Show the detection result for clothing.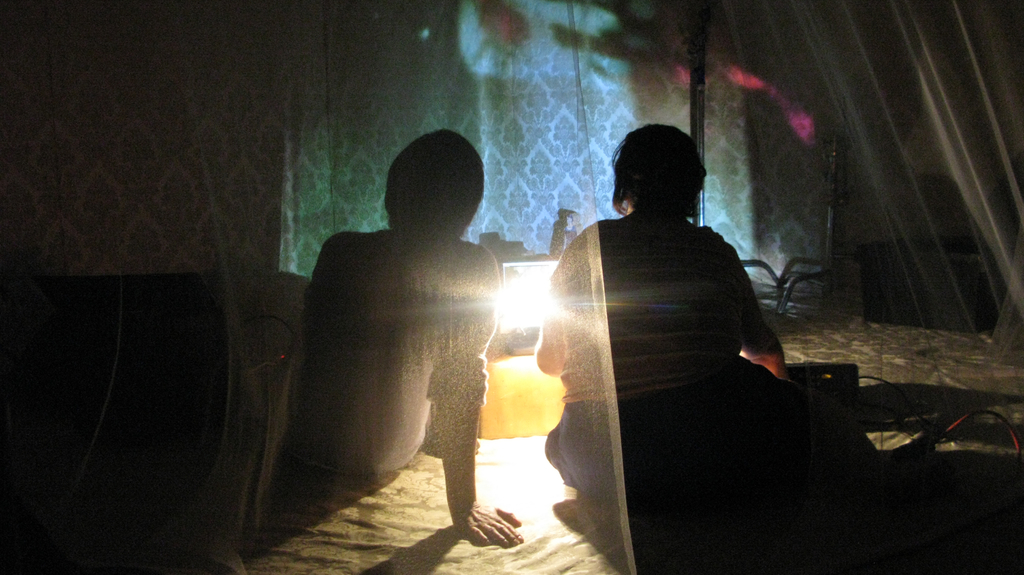
x1=551, y1=209, x2=866, y2=475.
